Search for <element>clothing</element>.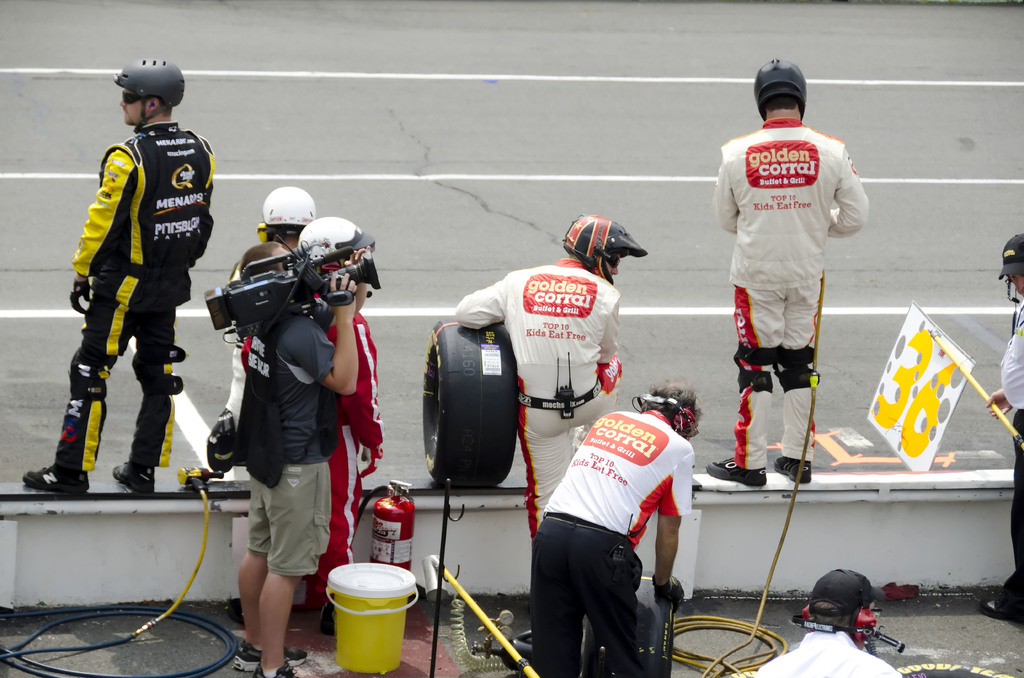
Found at pyautogui.locateOnScreen(708, 54, 868, 455).
